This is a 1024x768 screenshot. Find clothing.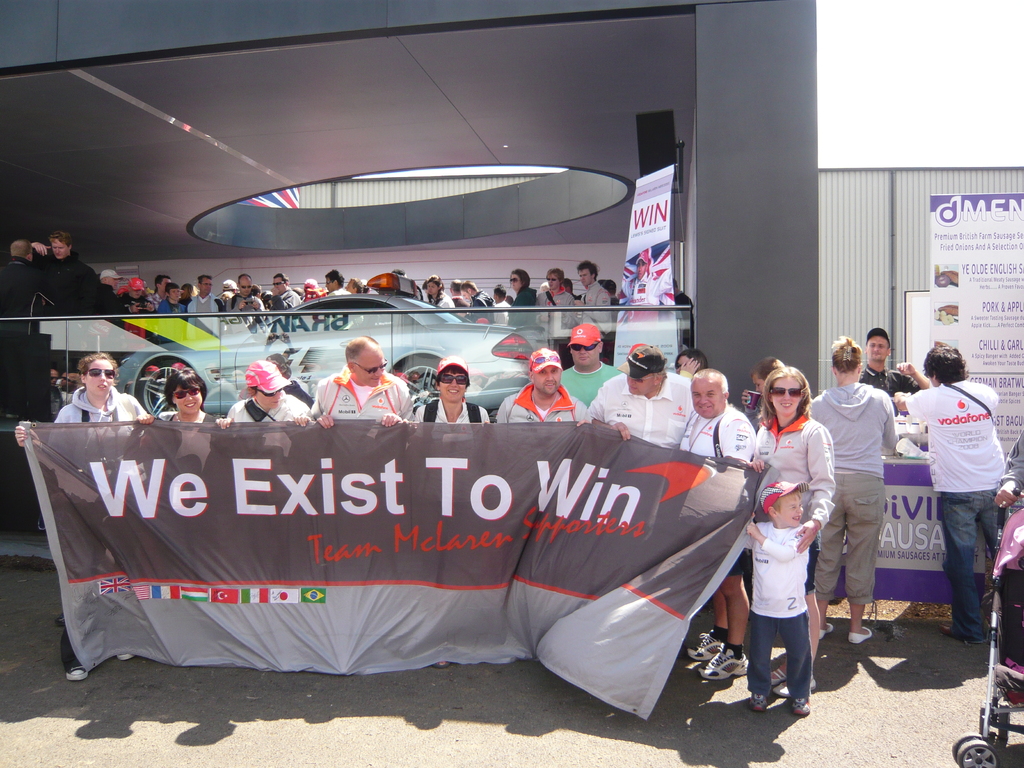
Bounding box: [left=588, top=367, right=703, bottom=453].
